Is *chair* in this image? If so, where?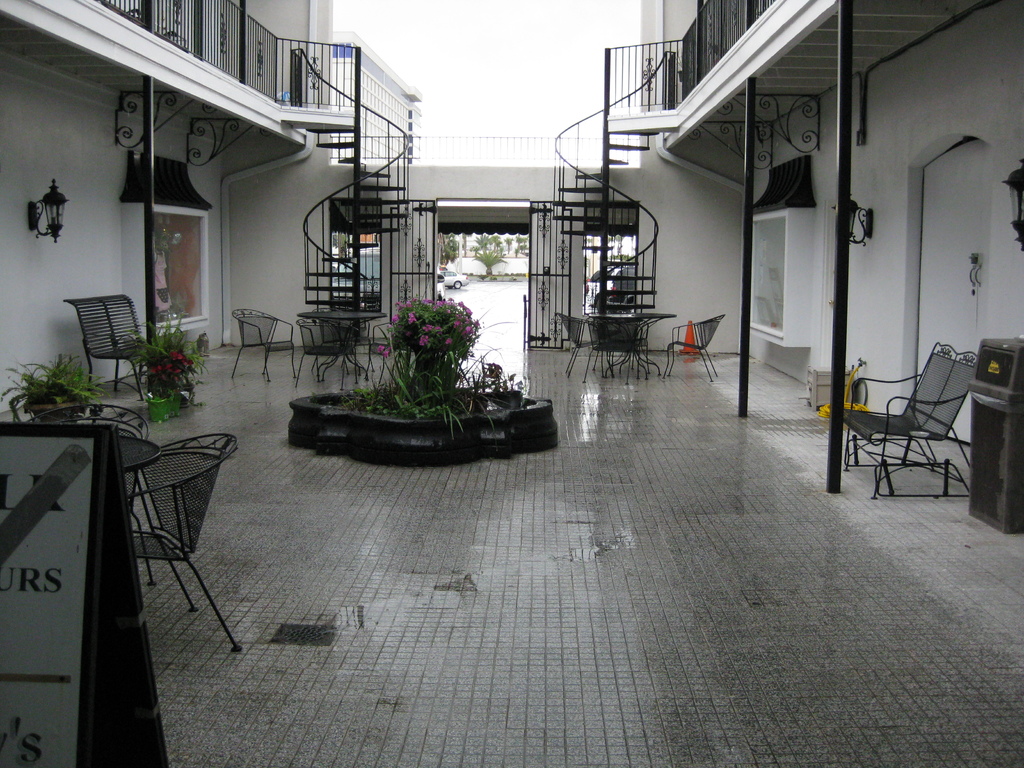
Yes, at box=[591, 311, 652, 378].
